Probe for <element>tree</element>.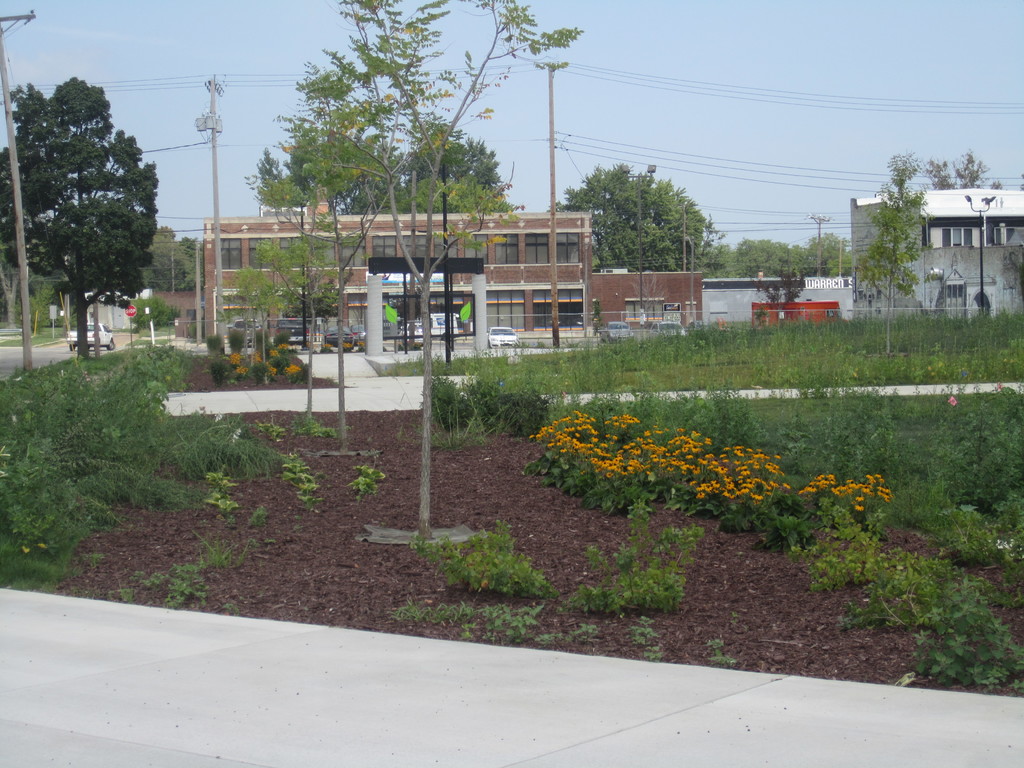
Probe result: select_region(298, 0, 586, 545).
